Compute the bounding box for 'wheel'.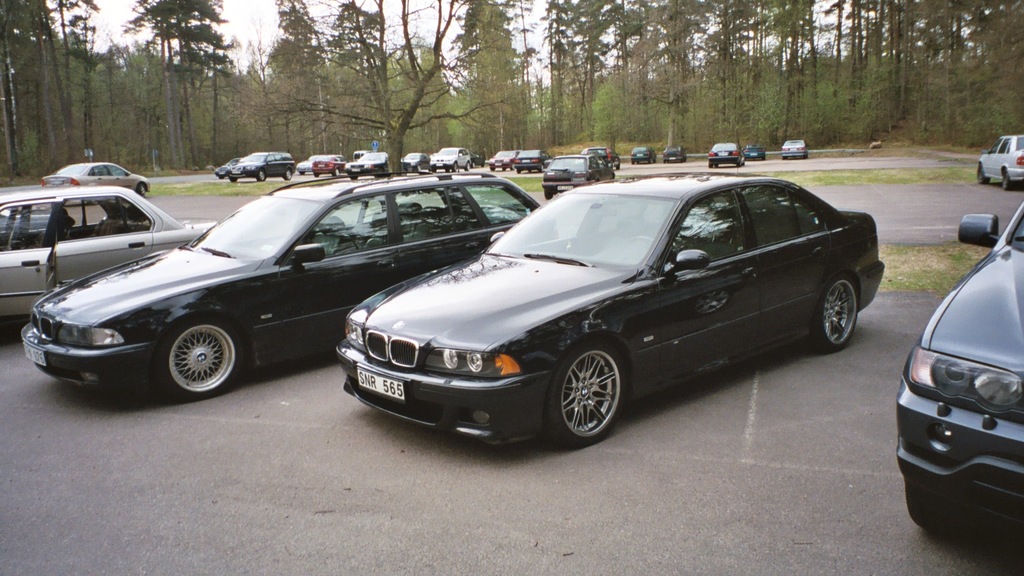
546 338 626 446.
